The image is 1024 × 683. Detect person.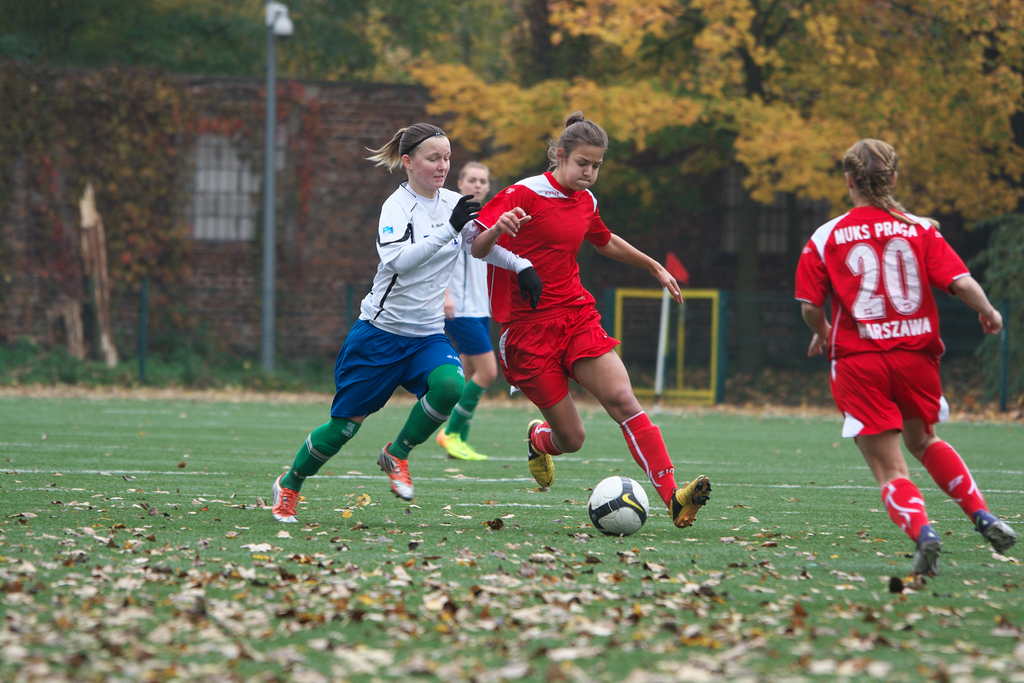
Detection: crop(795, 141, 1014, 578).
